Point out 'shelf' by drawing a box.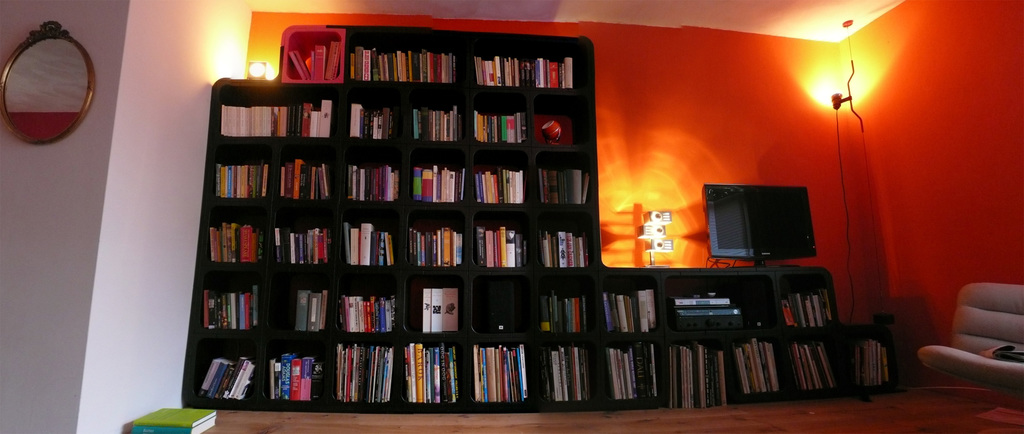
<bbox>179, 23, 893, 414</bbox>.
